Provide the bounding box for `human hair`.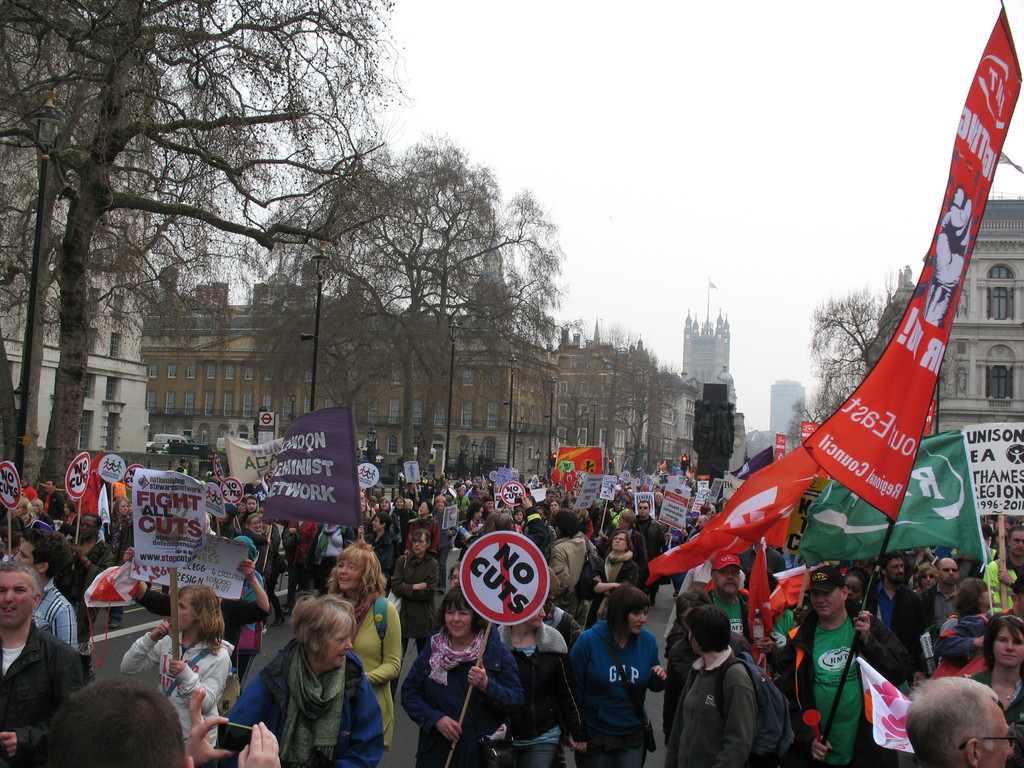
bbox=[412, 528, 434, 549].
